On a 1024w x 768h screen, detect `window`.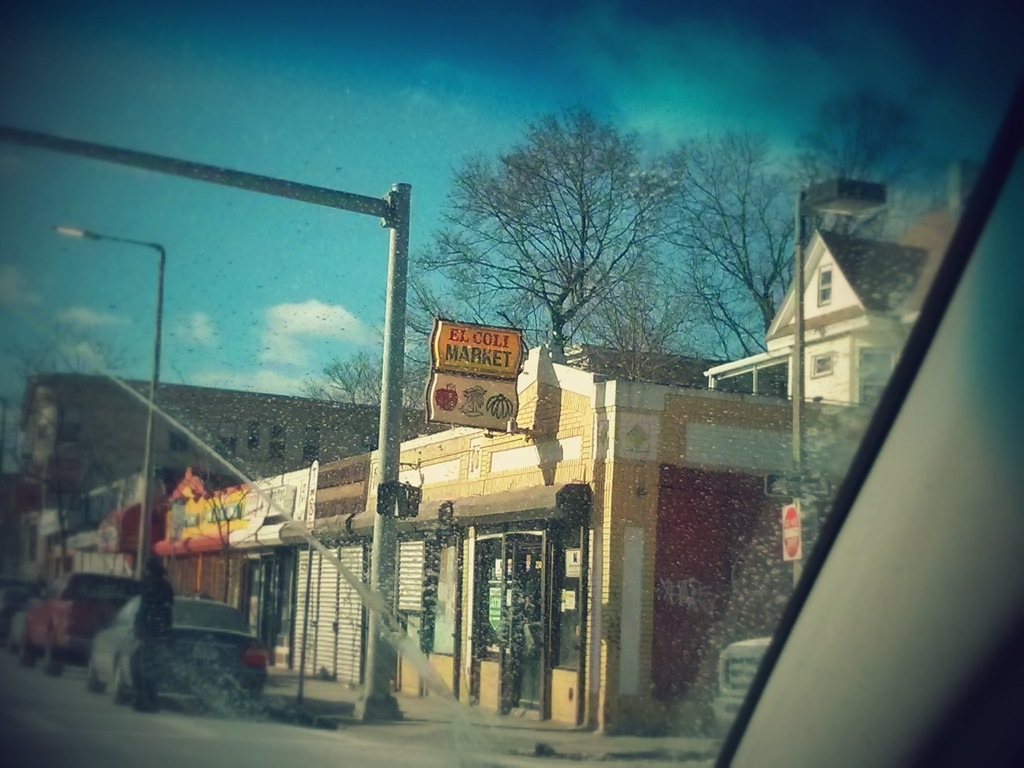
detection(214, 435, 234, 455).
